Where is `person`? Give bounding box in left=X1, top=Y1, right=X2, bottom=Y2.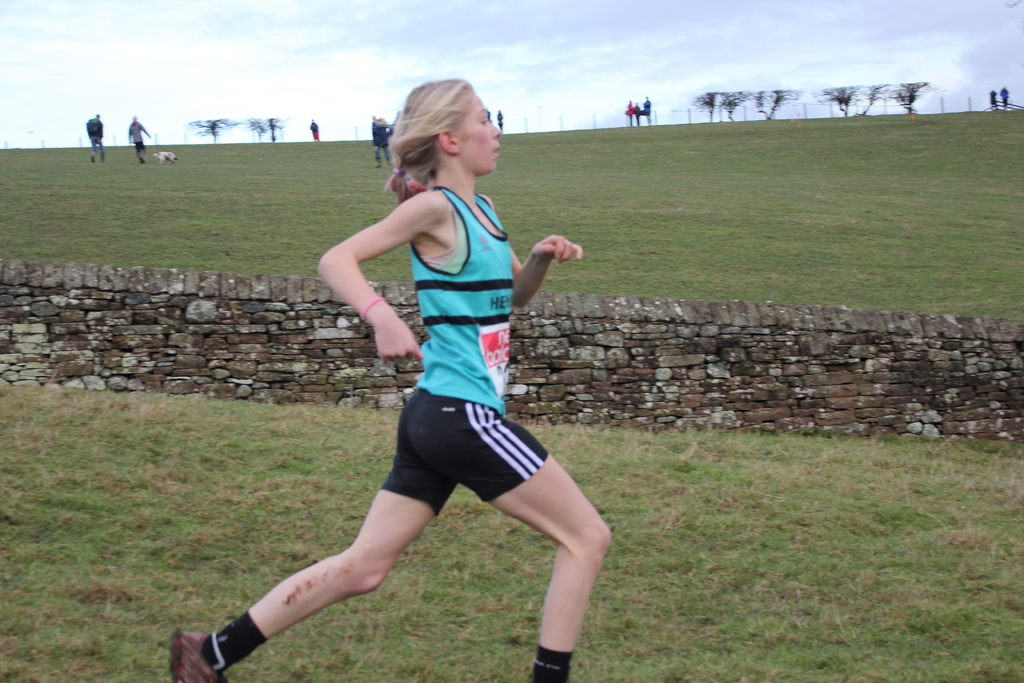
left=497, top=106, right=504, bottom=132.
